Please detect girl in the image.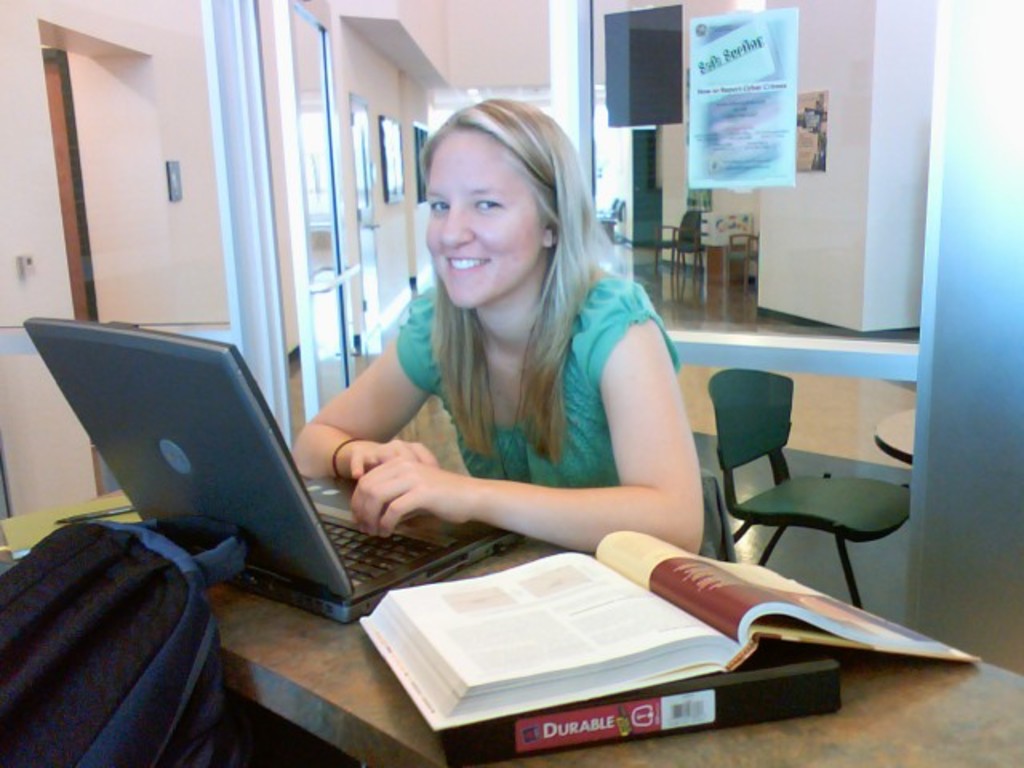
{"x1": 288, "y1": 98, "x2": 739, "y2": 562}.
